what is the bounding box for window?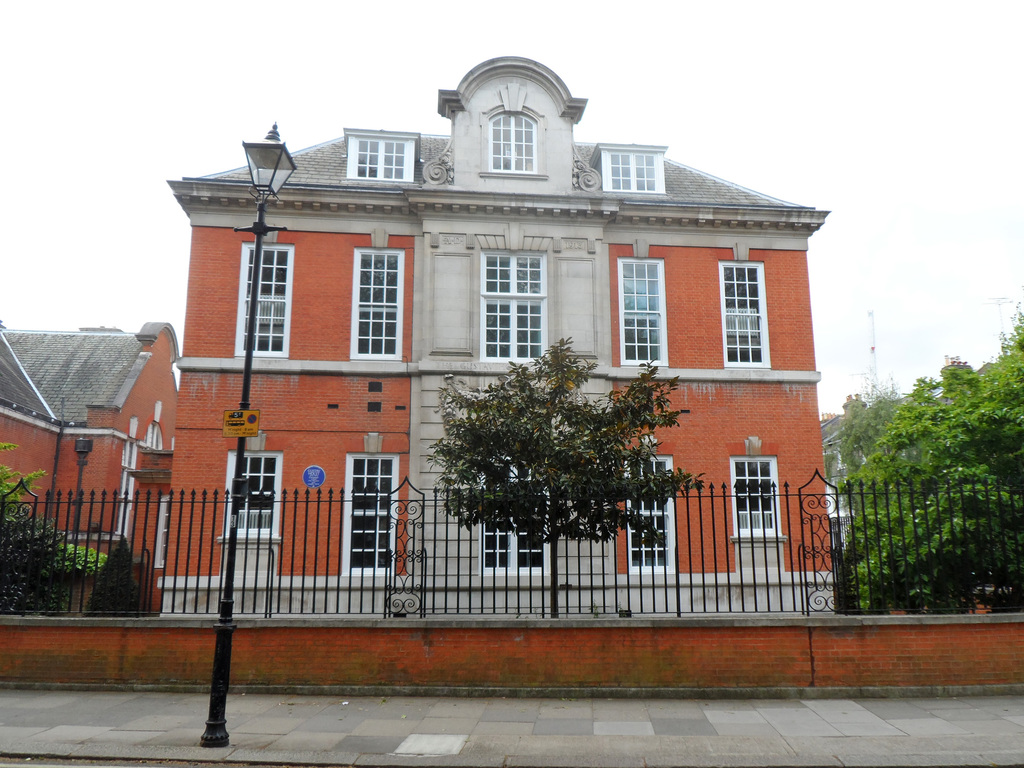
detection(477, 243, 547, 367).
